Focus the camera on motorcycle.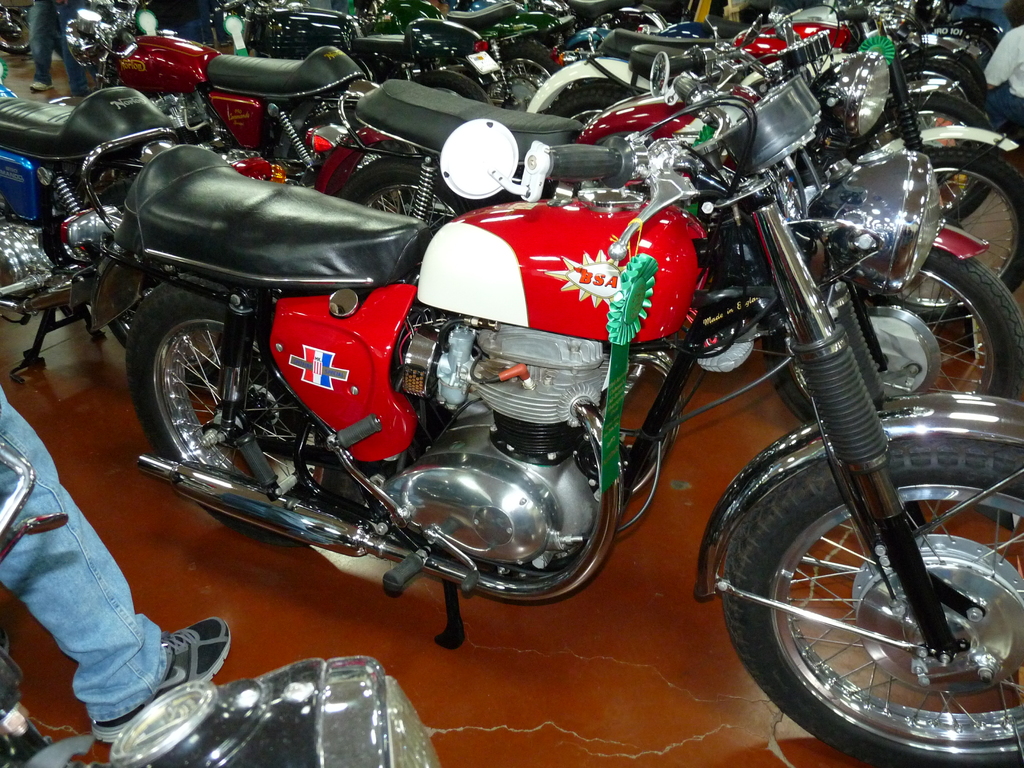
Focus region: (2, 73, 227, 388).
